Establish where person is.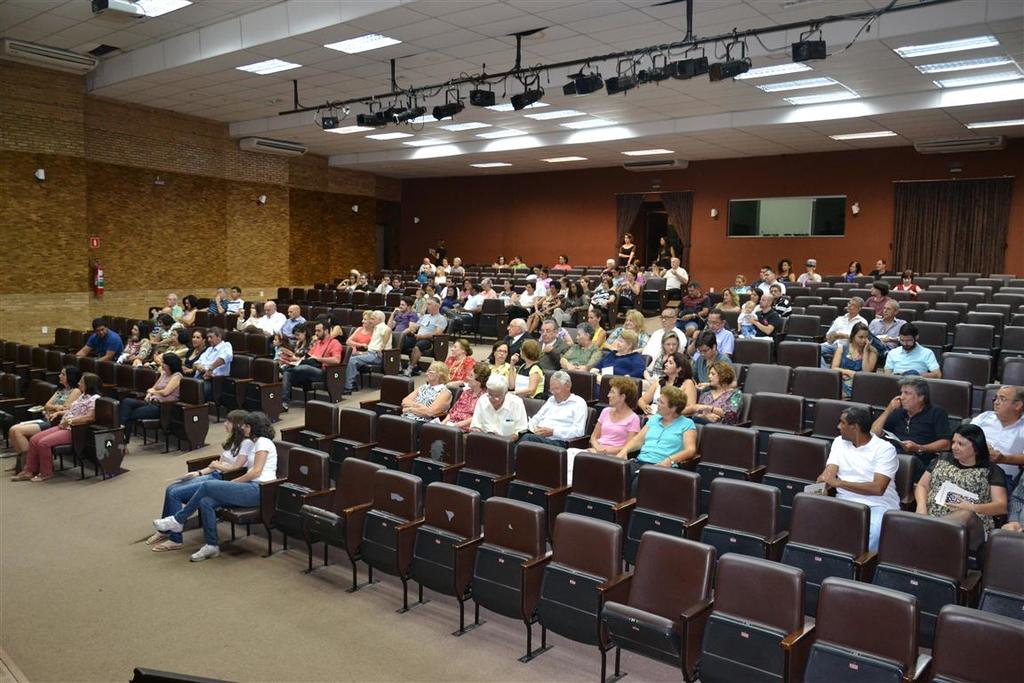
Established at box(909, 423, 1007, 552).
